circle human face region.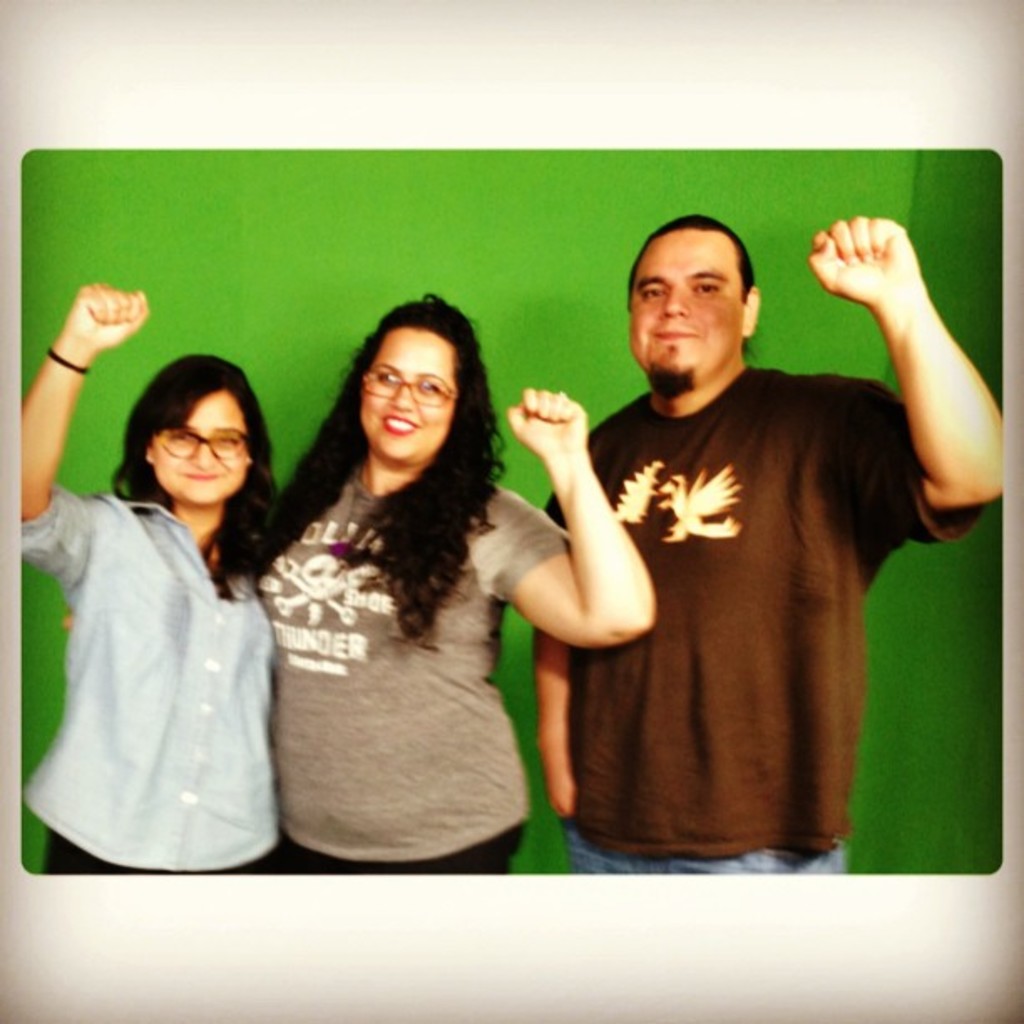
Region: detection(363, 328, 453, 455).
